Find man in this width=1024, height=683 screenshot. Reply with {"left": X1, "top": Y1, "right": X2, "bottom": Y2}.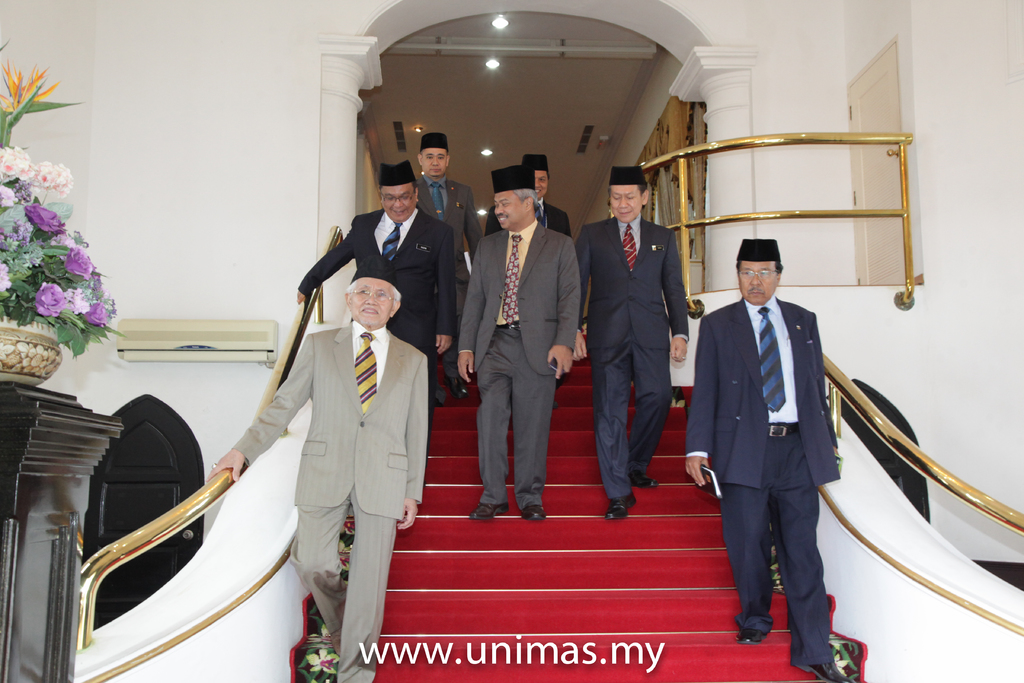
{"left": 573, "top": 163, "right": 691, "bottom": 521}.
